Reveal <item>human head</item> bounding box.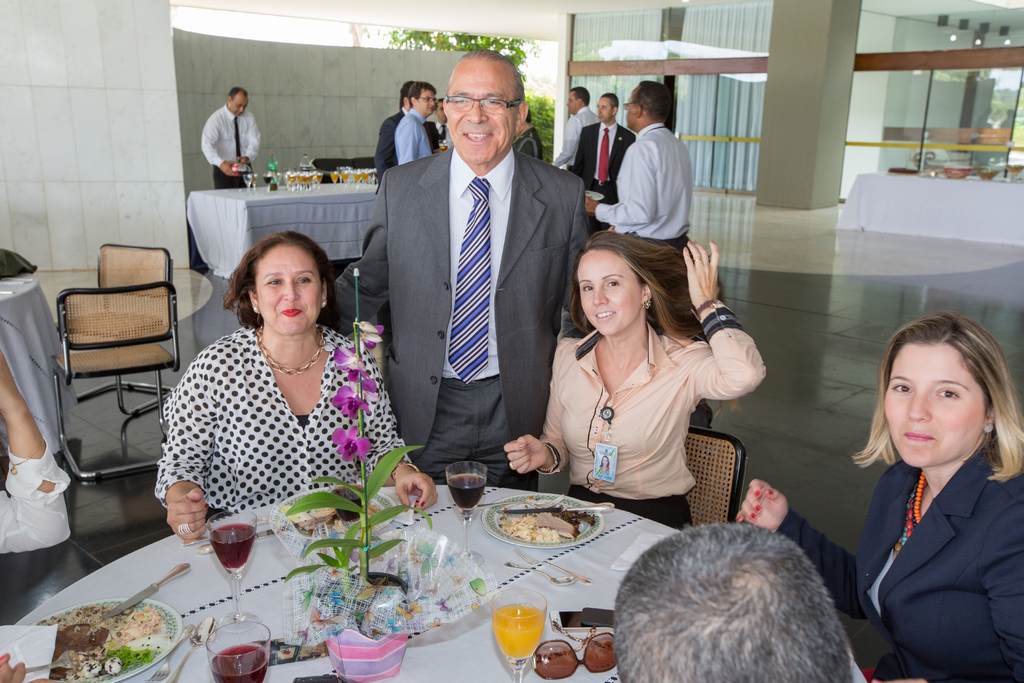
Revealed: Rect(409, 78, 438, 114).
